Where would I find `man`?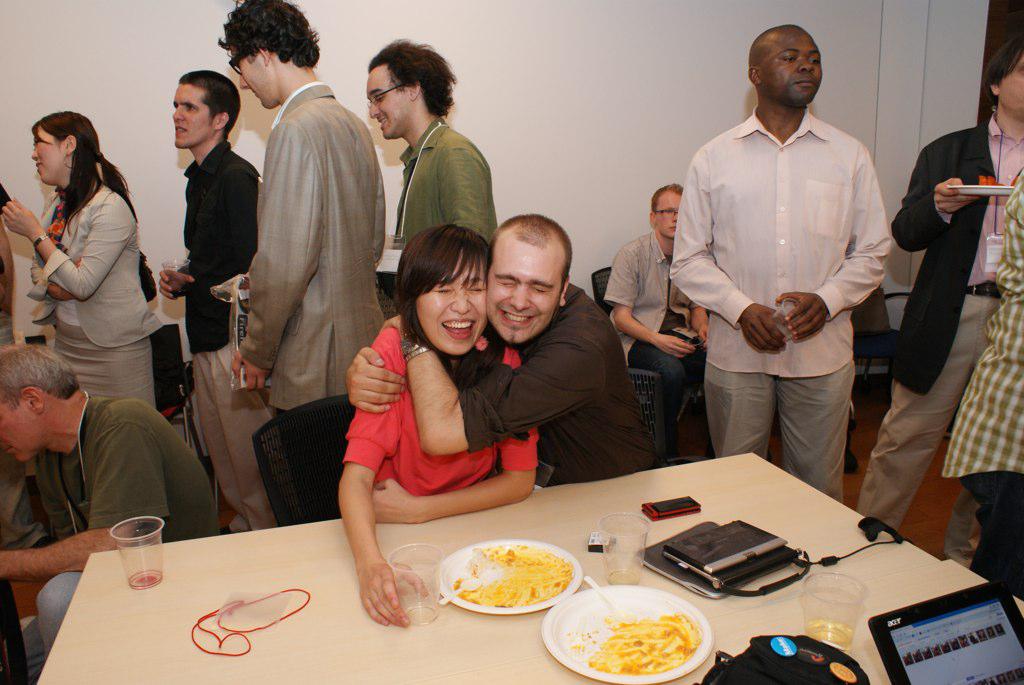
At (157,69,297,541).
